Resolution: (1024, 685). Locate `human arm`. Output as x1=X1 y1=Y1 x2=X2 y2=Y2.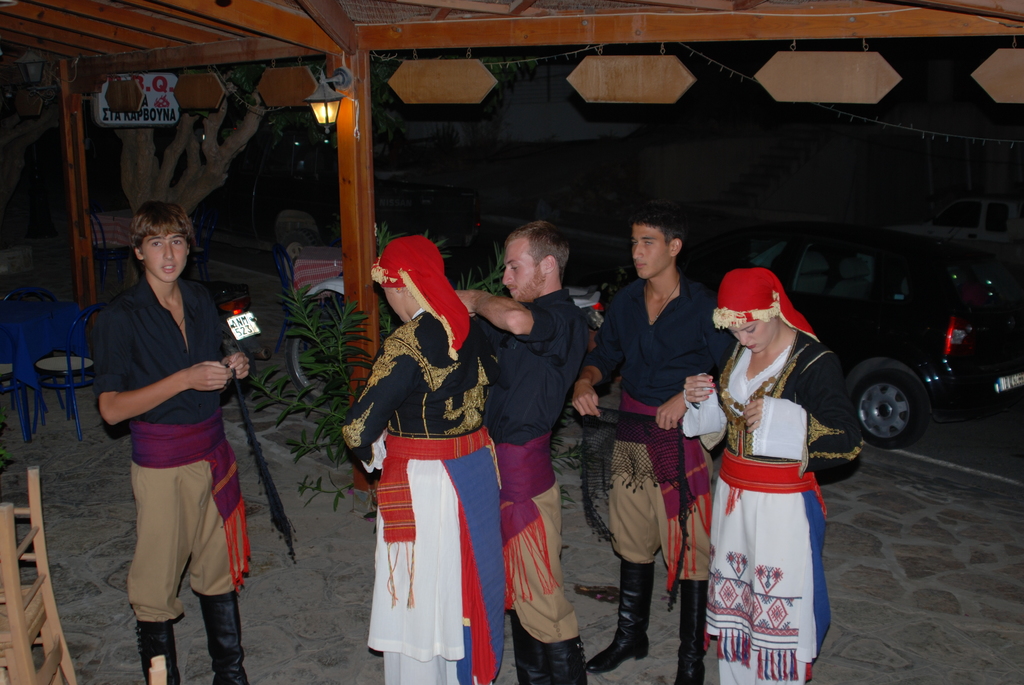
x1=341 y1=334 x2=417 y2=515.
